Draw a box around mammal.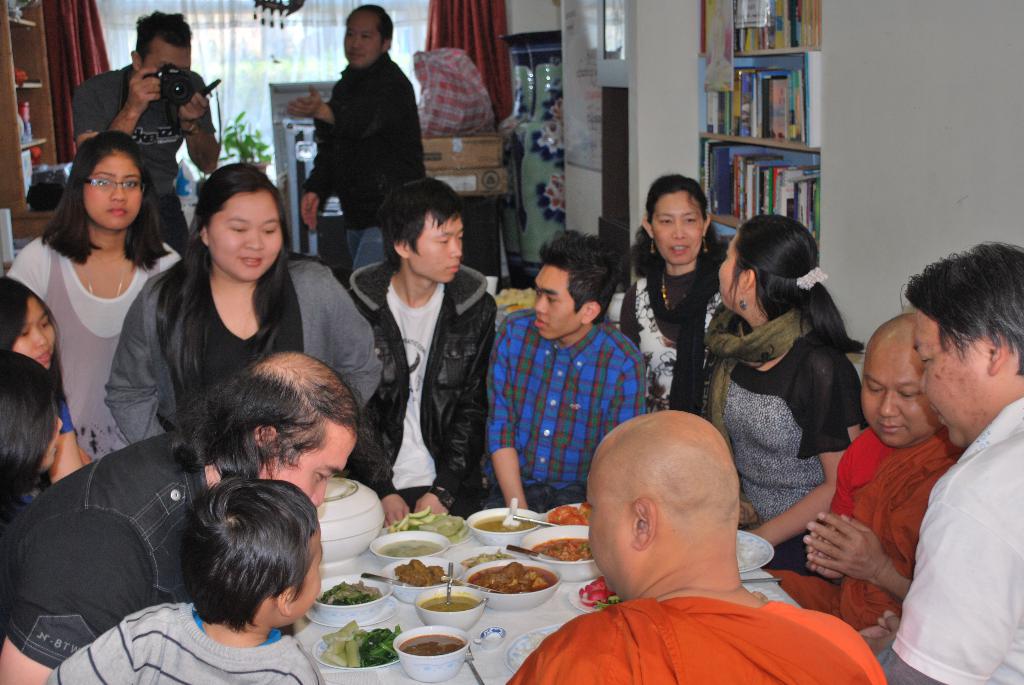
(x1=102, y1=157, x2=384, y2=447).
